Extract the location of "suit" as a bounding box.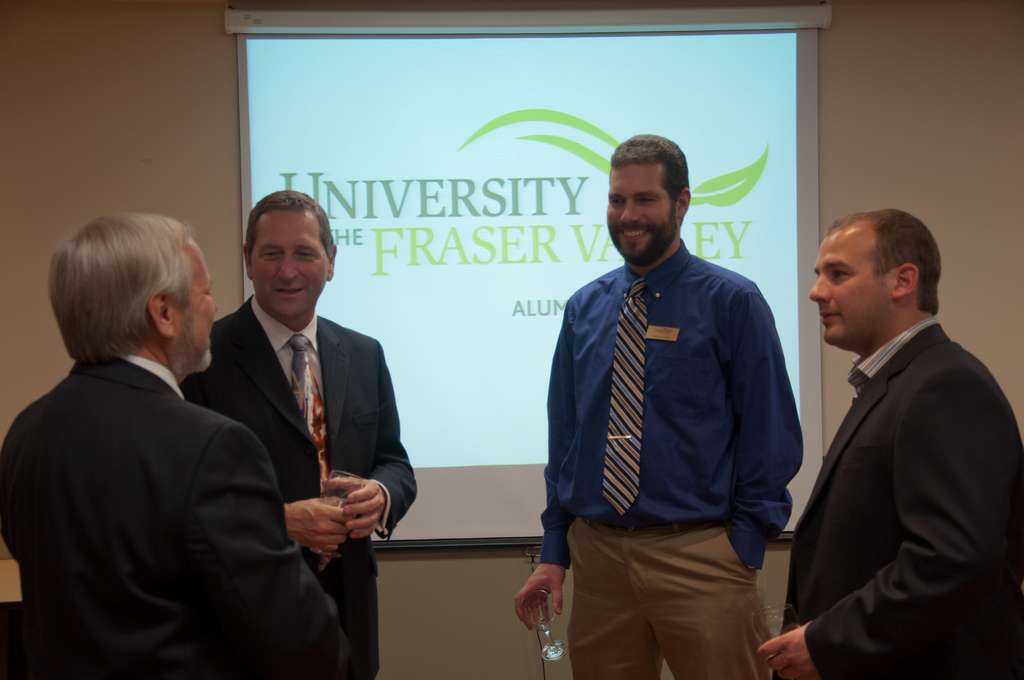
772, 318, 1023, 679.
